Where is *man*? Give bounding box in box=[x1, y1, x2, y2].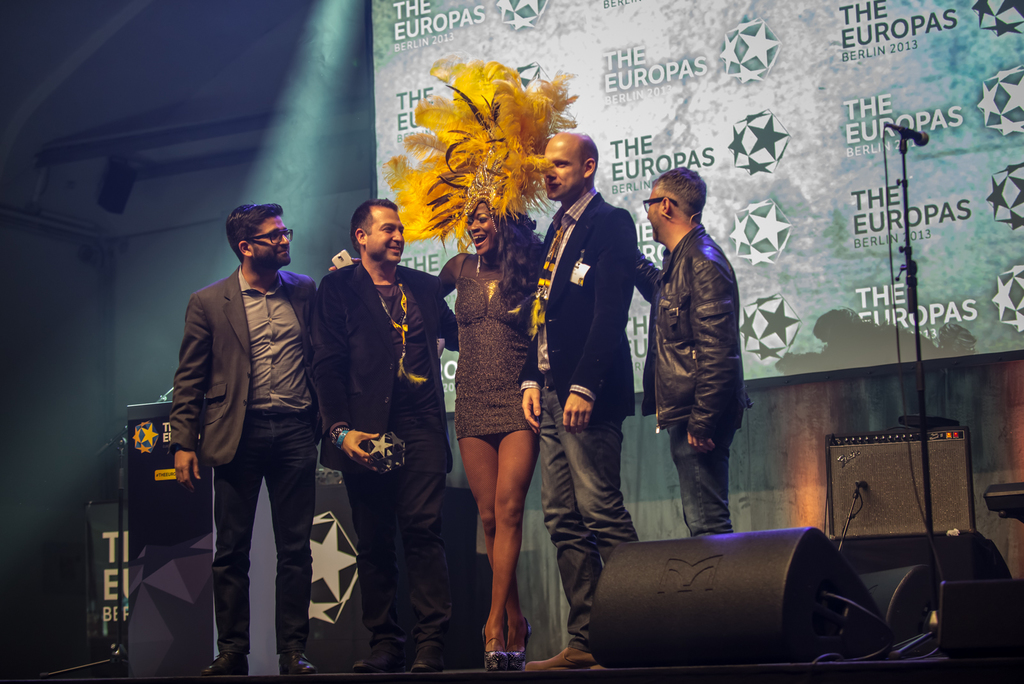
box=[625, 164, 743, 535].
